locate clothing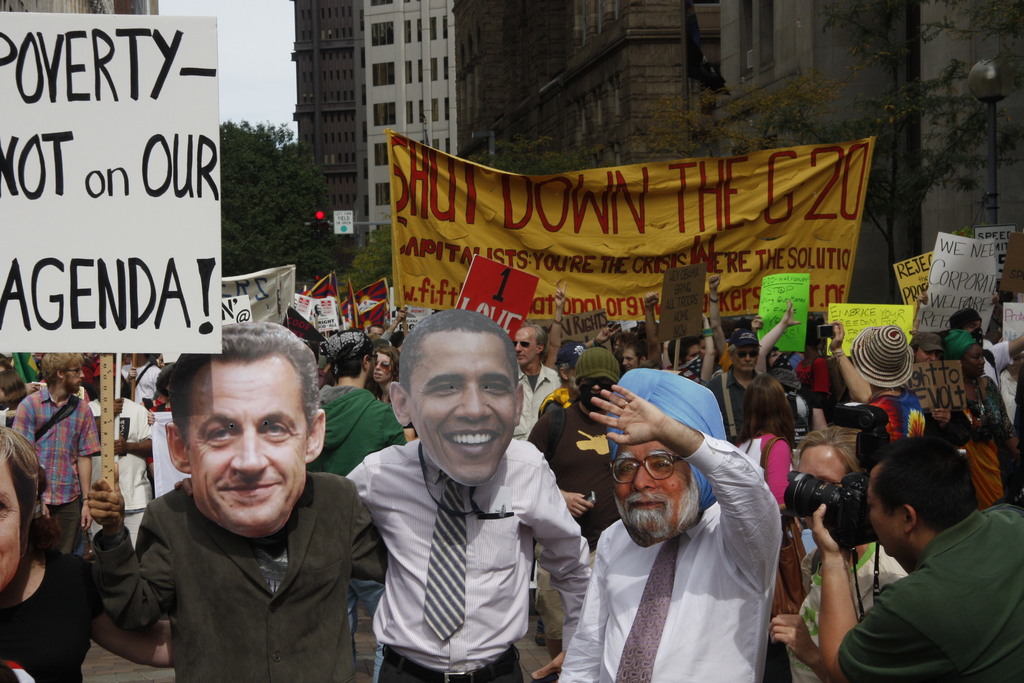
x1=796 y1=349 x2=829 y2=440
